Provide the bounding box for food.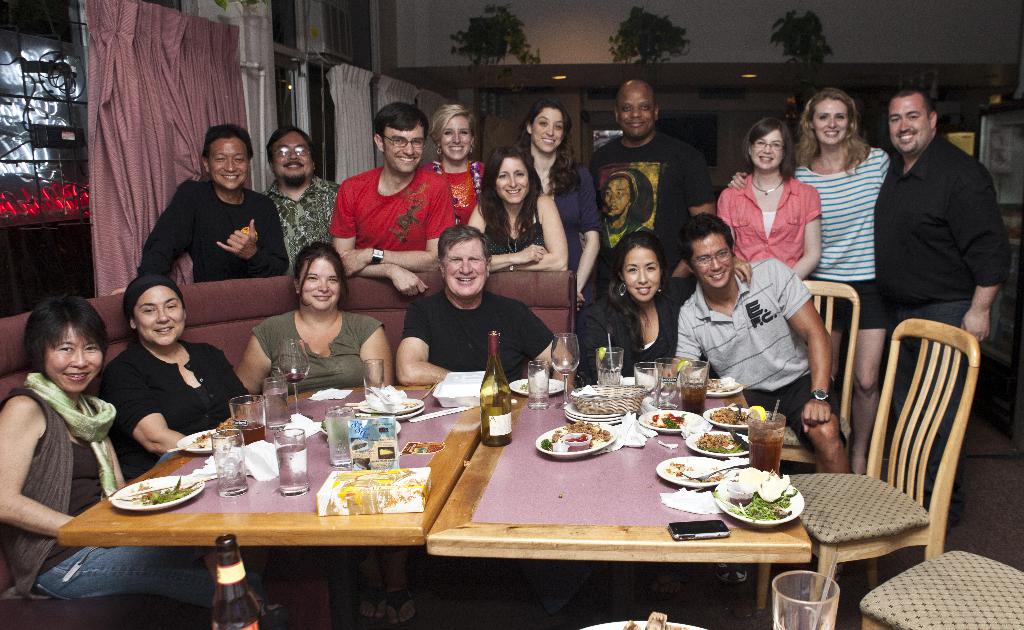
643,411,691,429.
